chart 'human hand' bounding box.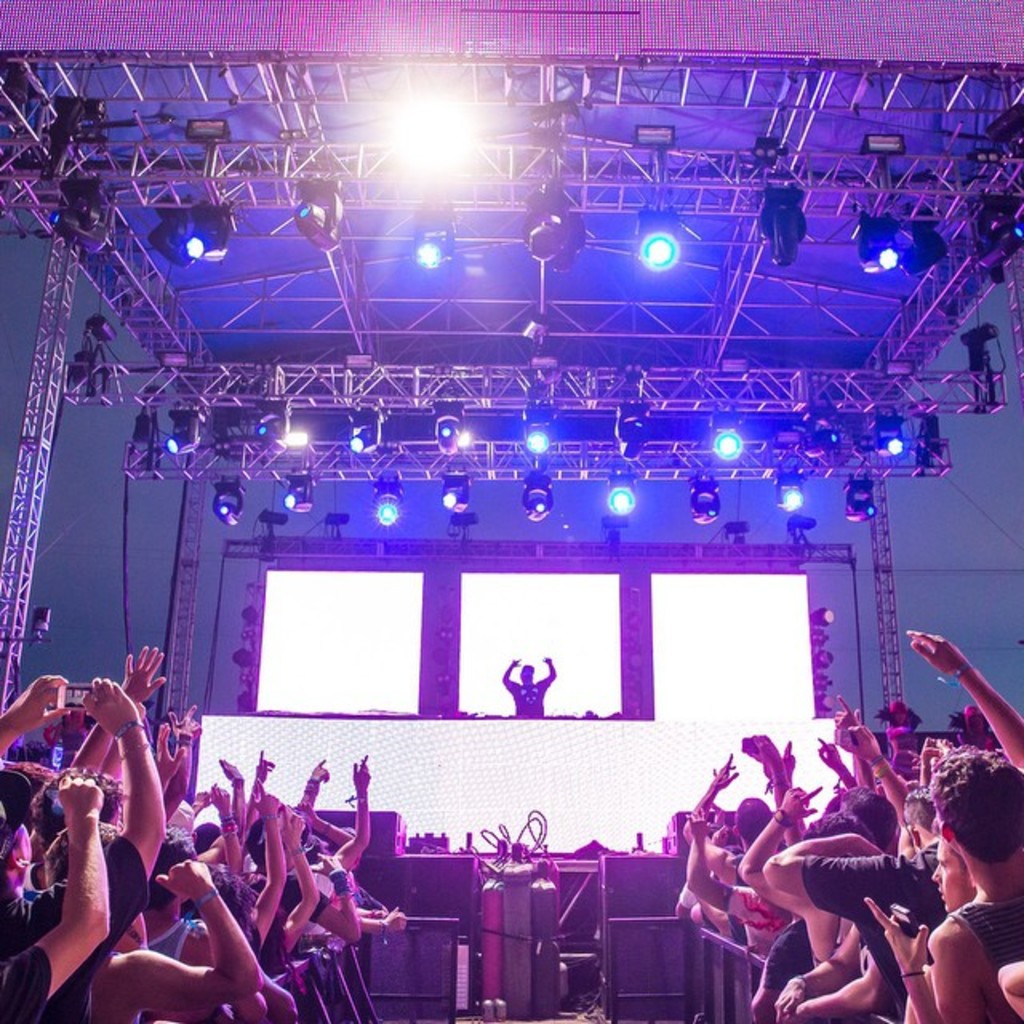
Charted: pyautogui.locateOnScreen(312, 760, 331, 784).
